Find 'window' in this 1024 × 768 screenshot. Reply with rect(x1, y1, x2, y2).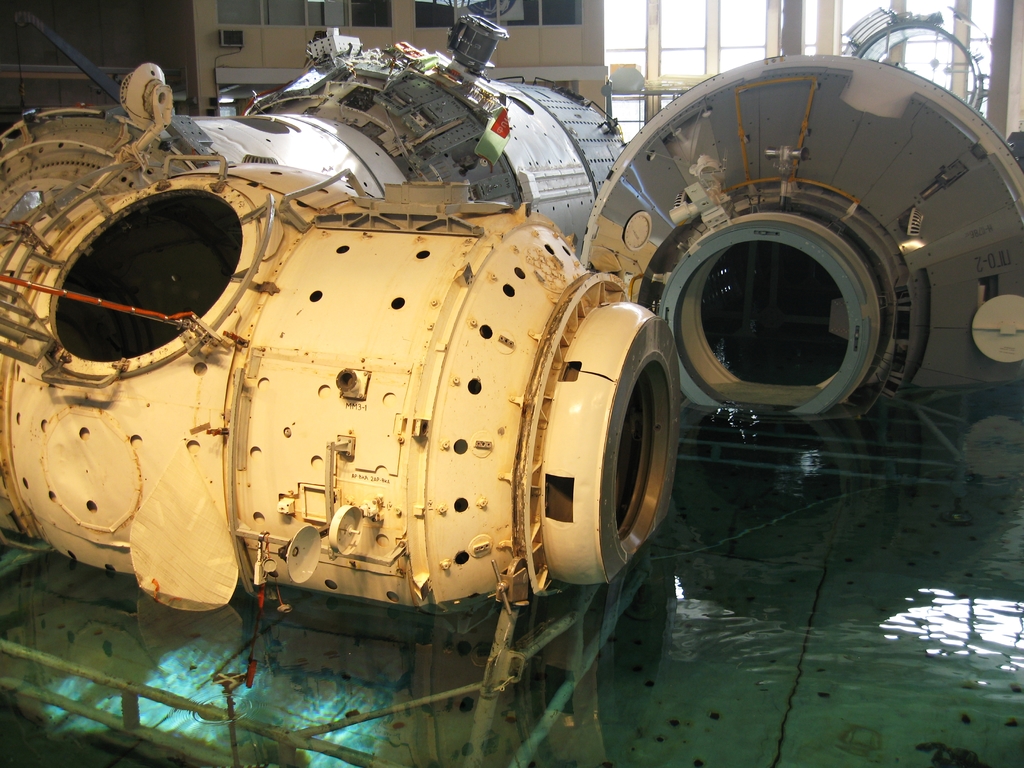
rect(419, 0, 587, 27).
